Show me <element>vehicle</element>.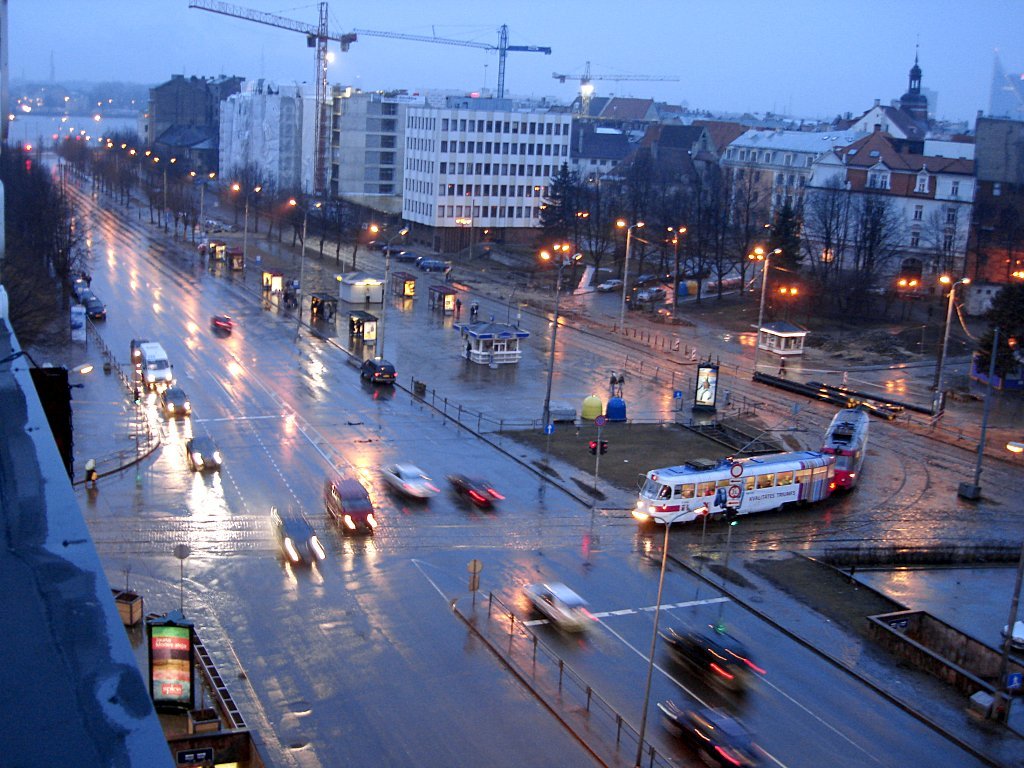
<element>vehicle</element> is here: BBox(186, 437, 231, 470).
